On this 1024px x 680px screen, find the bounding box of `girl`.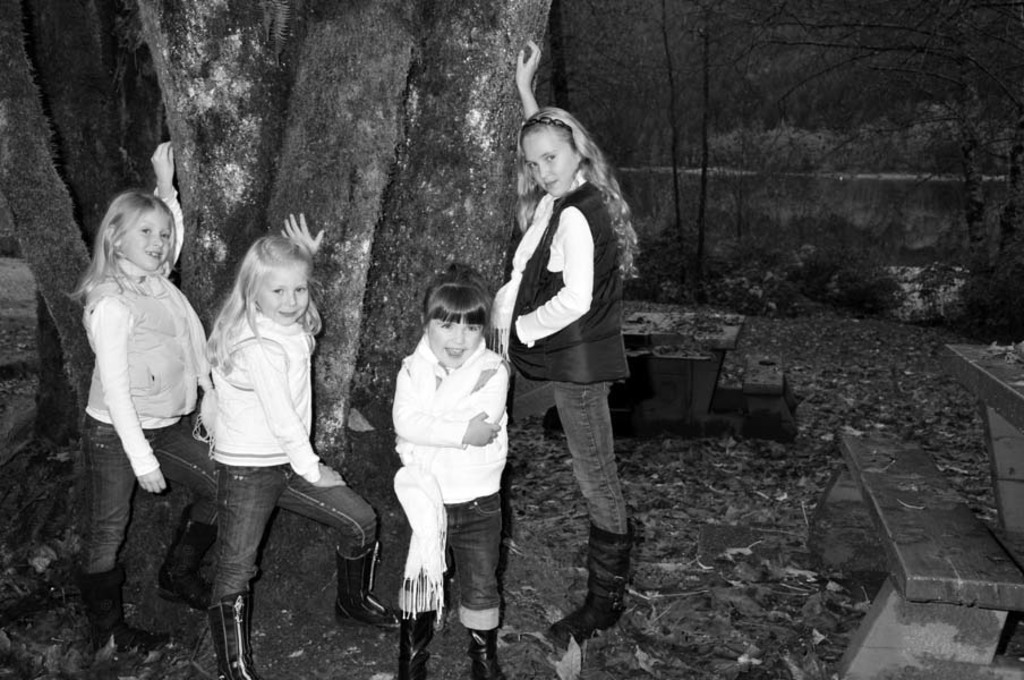
Bounding box: {"x1": 198, "y1": 214, "x2": 402, "y2": 679}.
